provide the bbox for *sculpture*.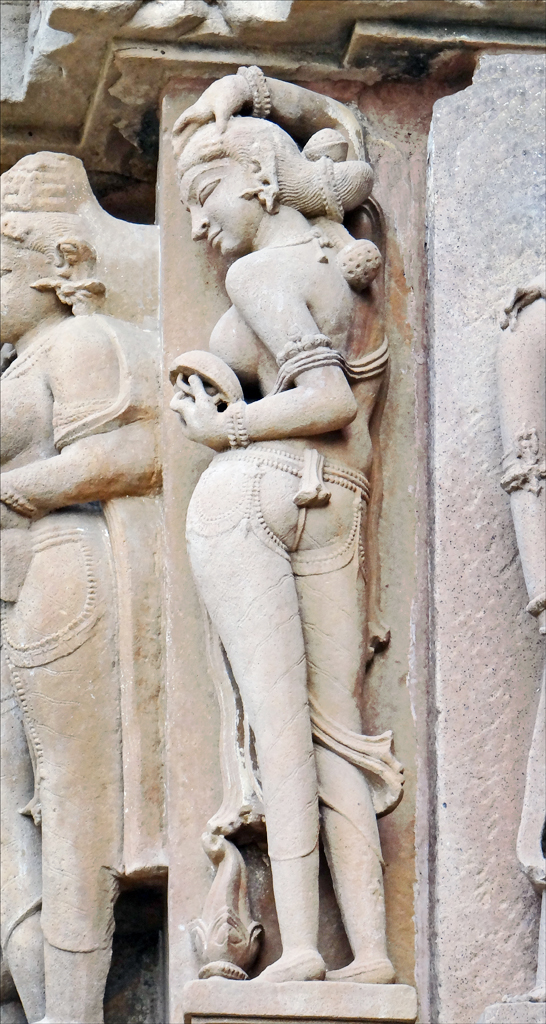
pyautogui.locateOnScreen(0, 138, 160, 1023).
